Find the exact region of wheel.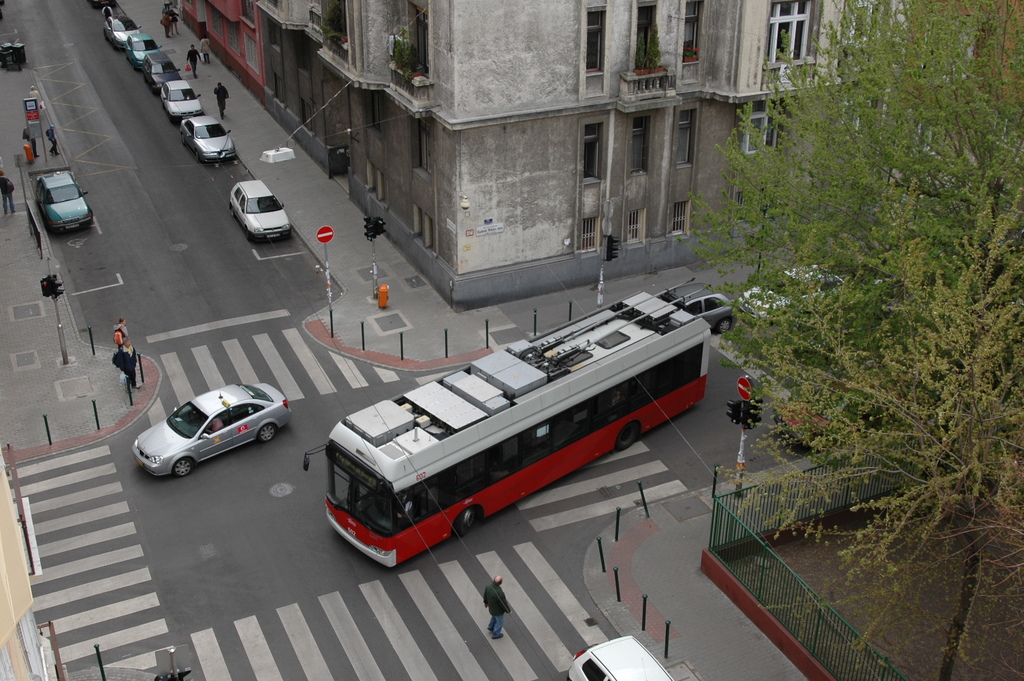
Exact region: box=[161, 100, 163, 106].
